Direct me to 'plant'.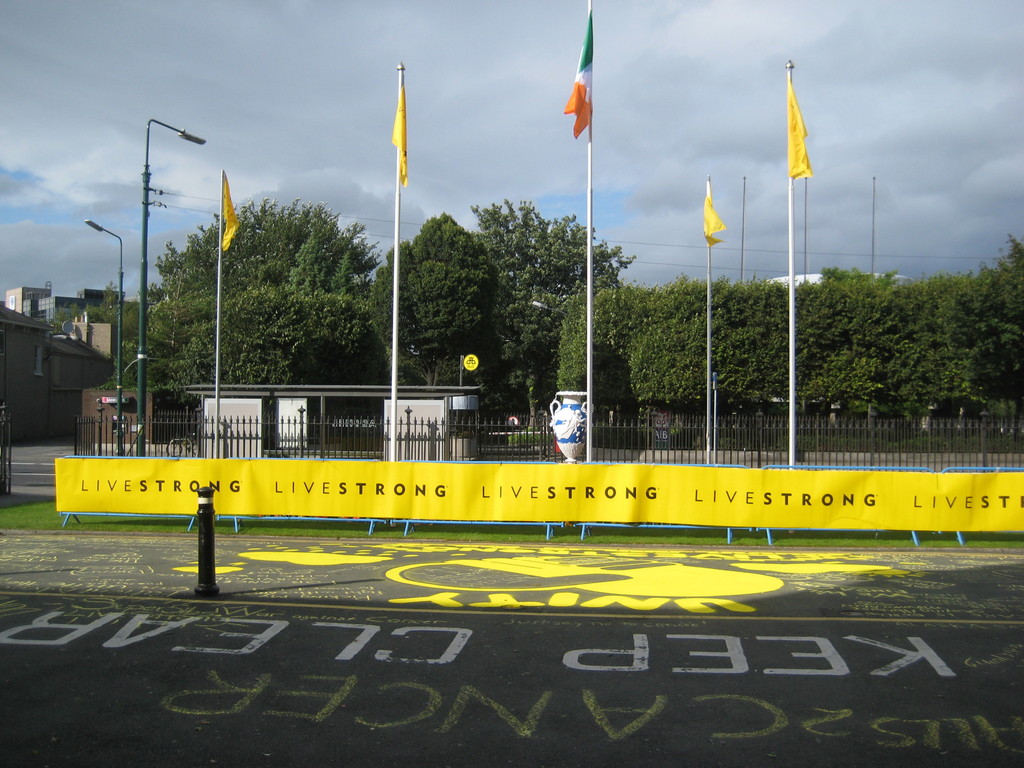
Direction: rect(594, 421, 663, 452).
